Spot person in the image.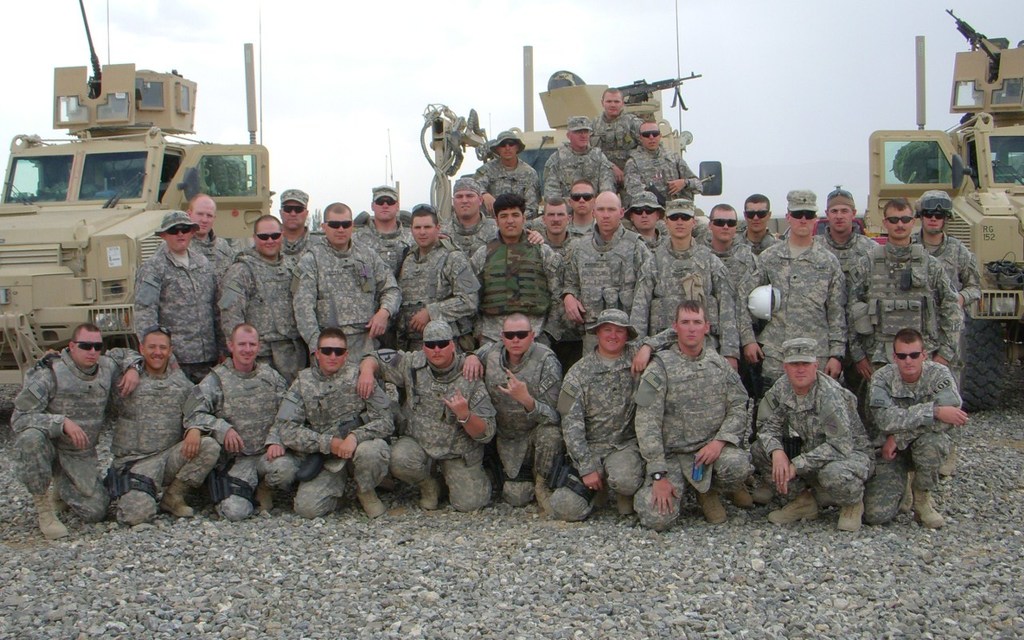
person found at 701/198/750/322.
